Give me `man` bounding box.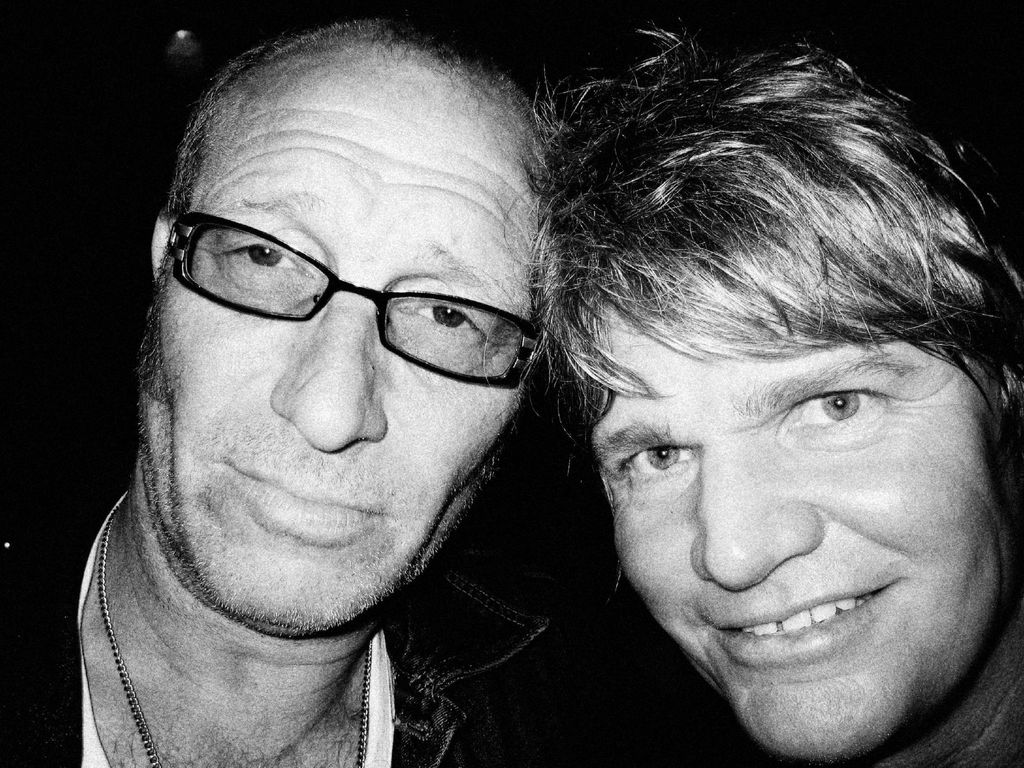
[left=31, top=8, right=744, bottom=767].
